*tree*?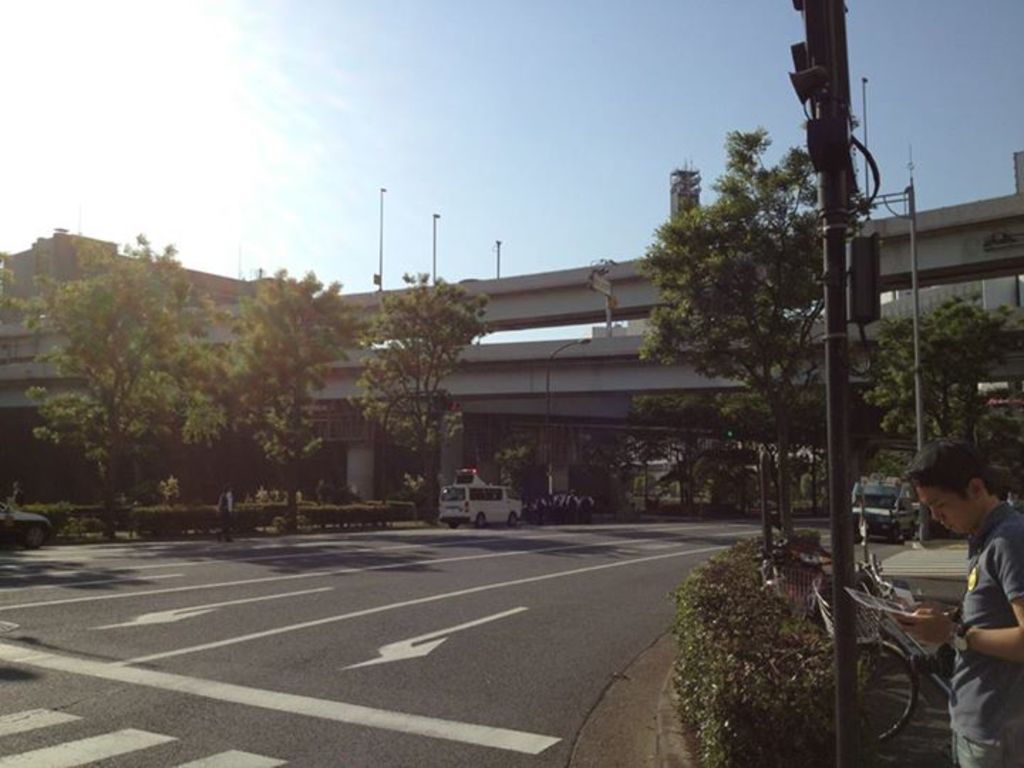
(640,127,829,532)
